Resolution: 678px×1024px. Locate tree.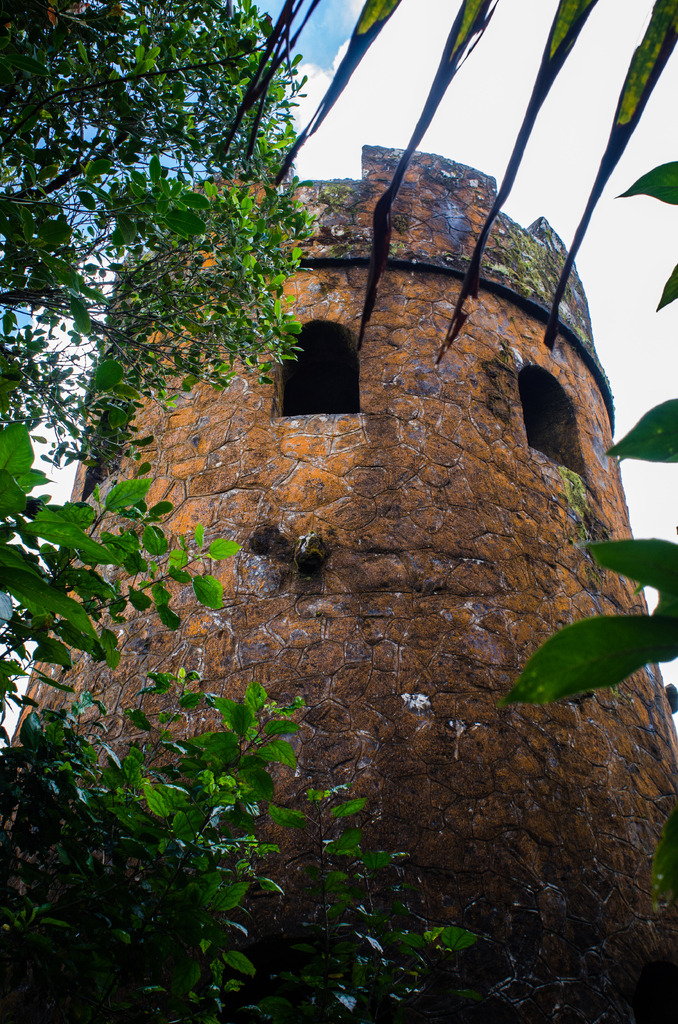
(x1=0, y1=0, x2=677, y2=362).
